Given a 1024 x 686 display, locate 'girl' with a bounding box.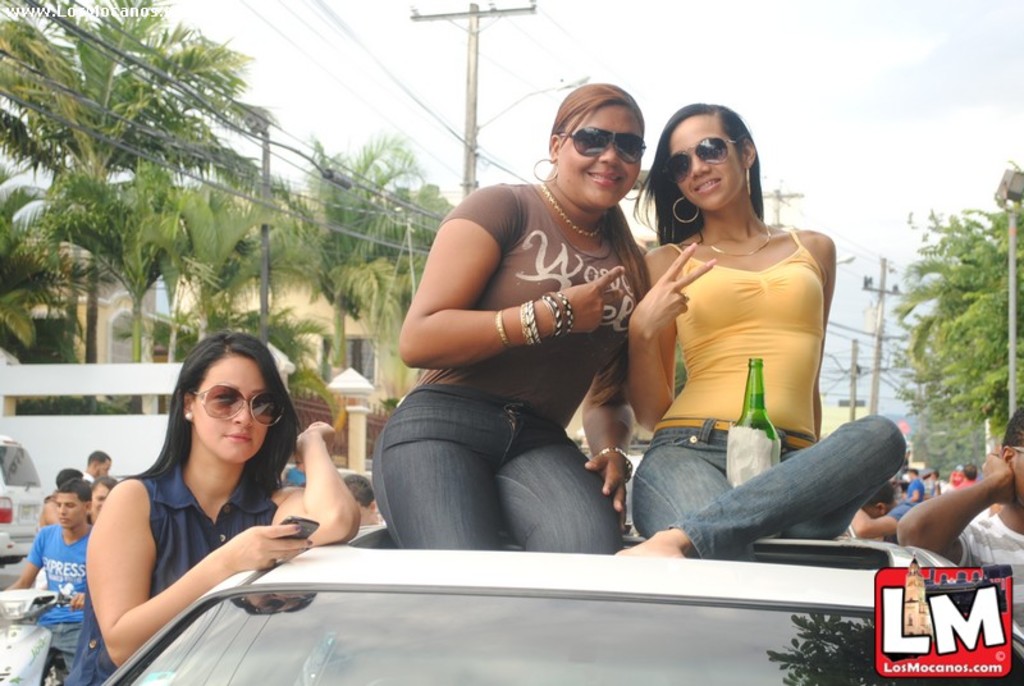
Located: (left=614, top=102, right=910, bottom=558).
